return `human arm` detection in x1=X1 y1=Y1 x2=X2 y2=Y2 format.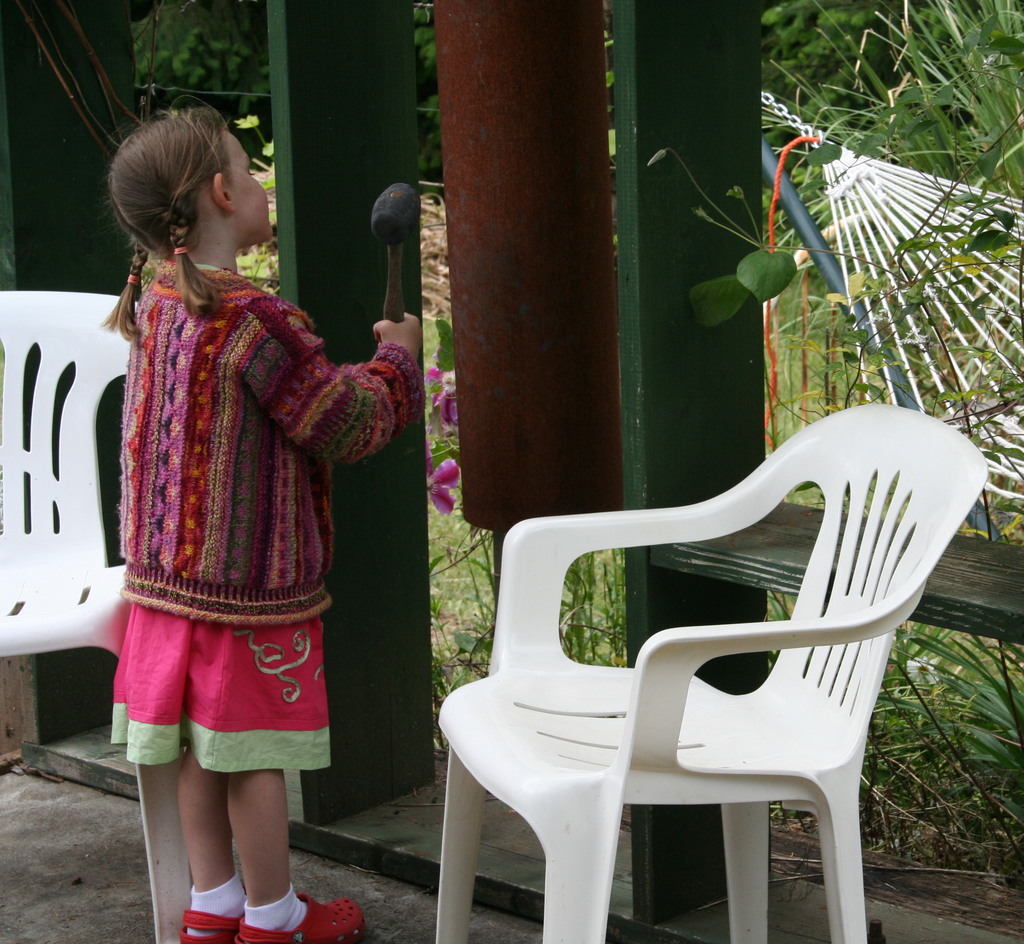
x1=253 y1=279 x2=422 y2=497.
